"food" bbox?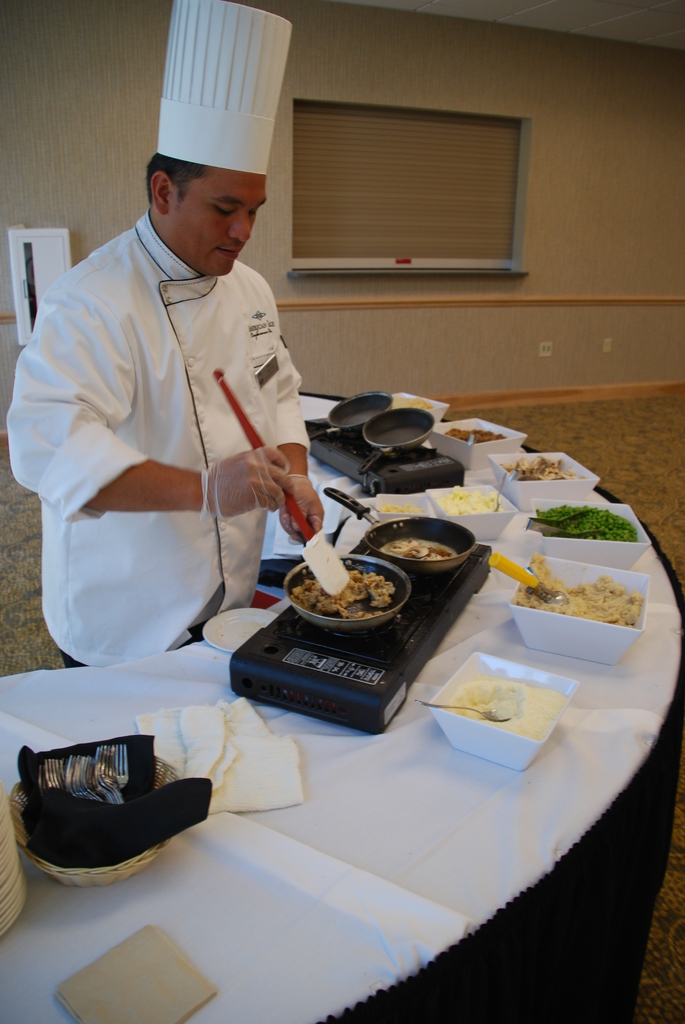
[379, 499, 424, 513]
